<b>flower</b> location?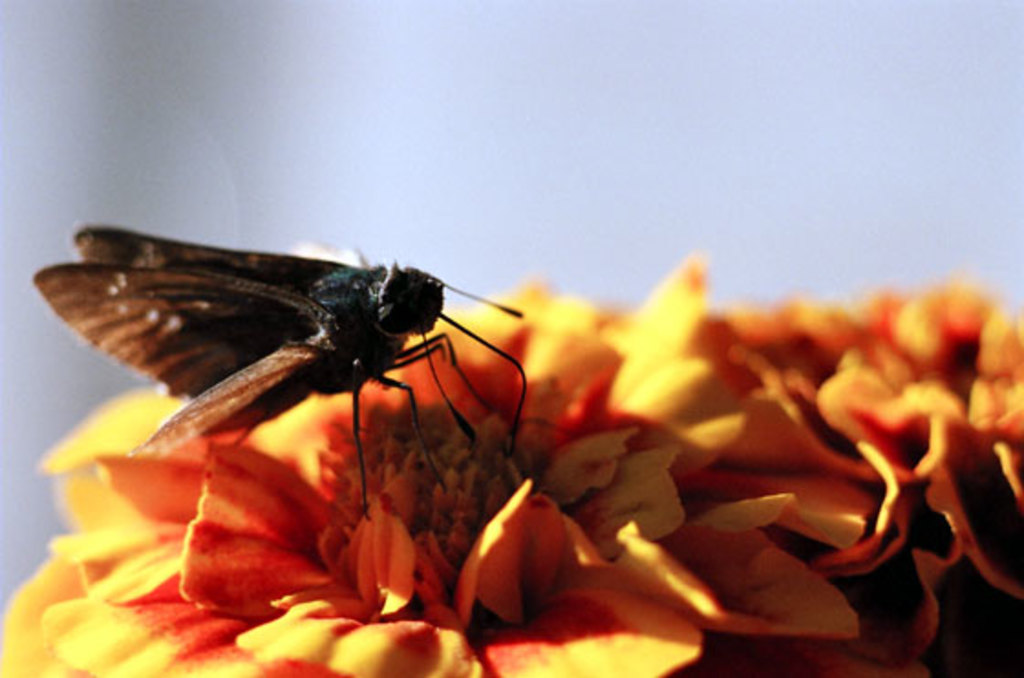
686/280/1022/676
